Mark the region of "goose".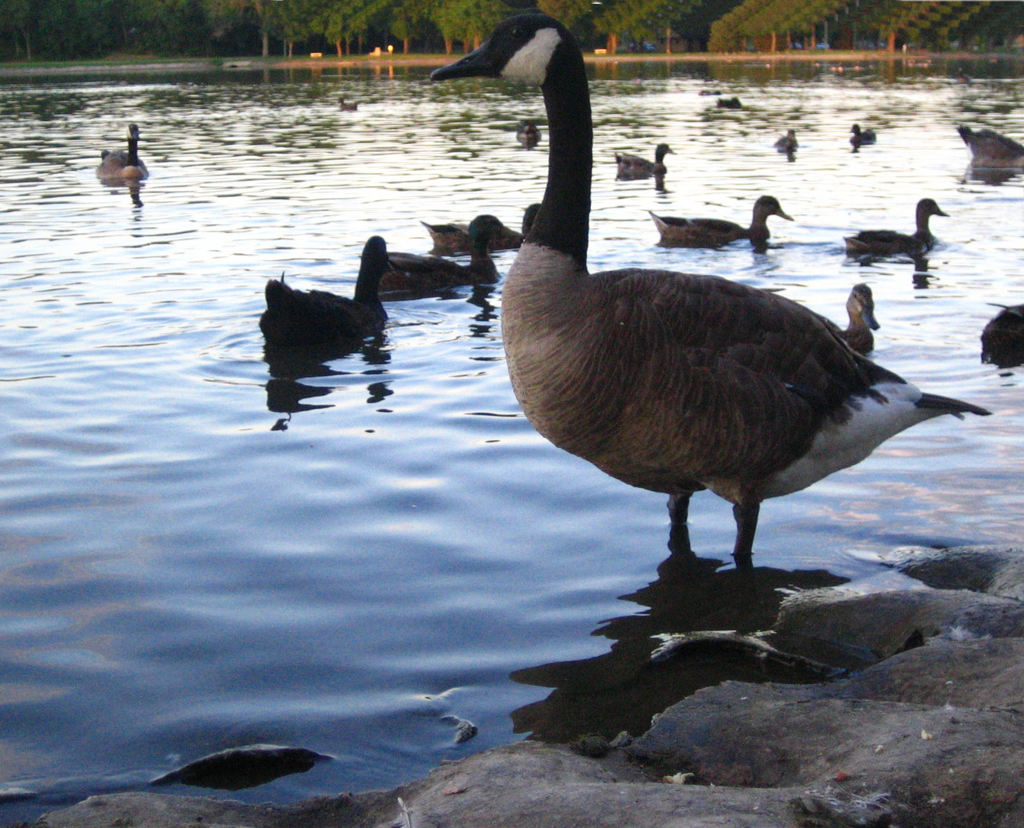
Region: x1=840, y1=196, x2=947, y2=259.
